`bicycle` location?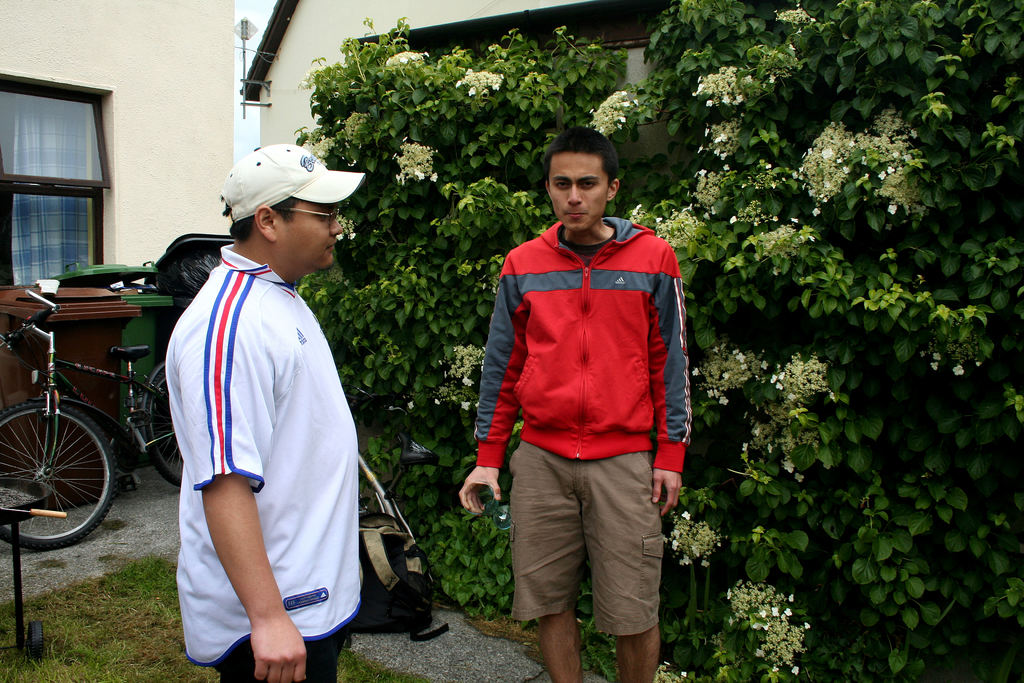
0 300 134 564
